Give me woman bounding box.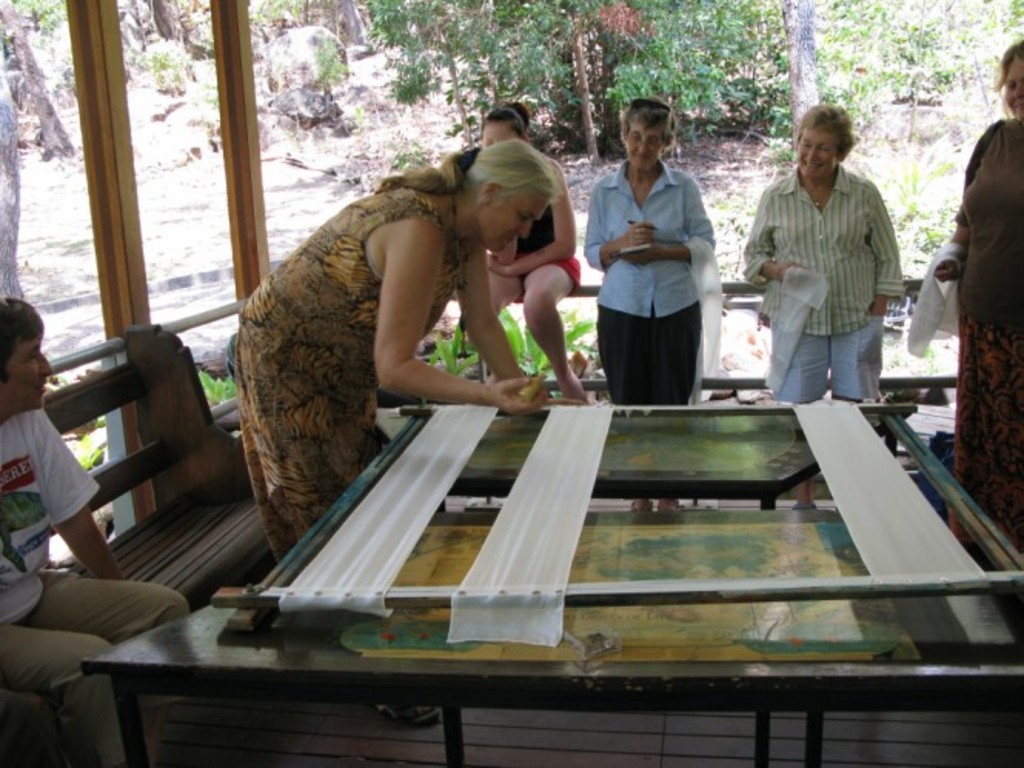
x1=234 y1=122 x2=571 y2=560.
